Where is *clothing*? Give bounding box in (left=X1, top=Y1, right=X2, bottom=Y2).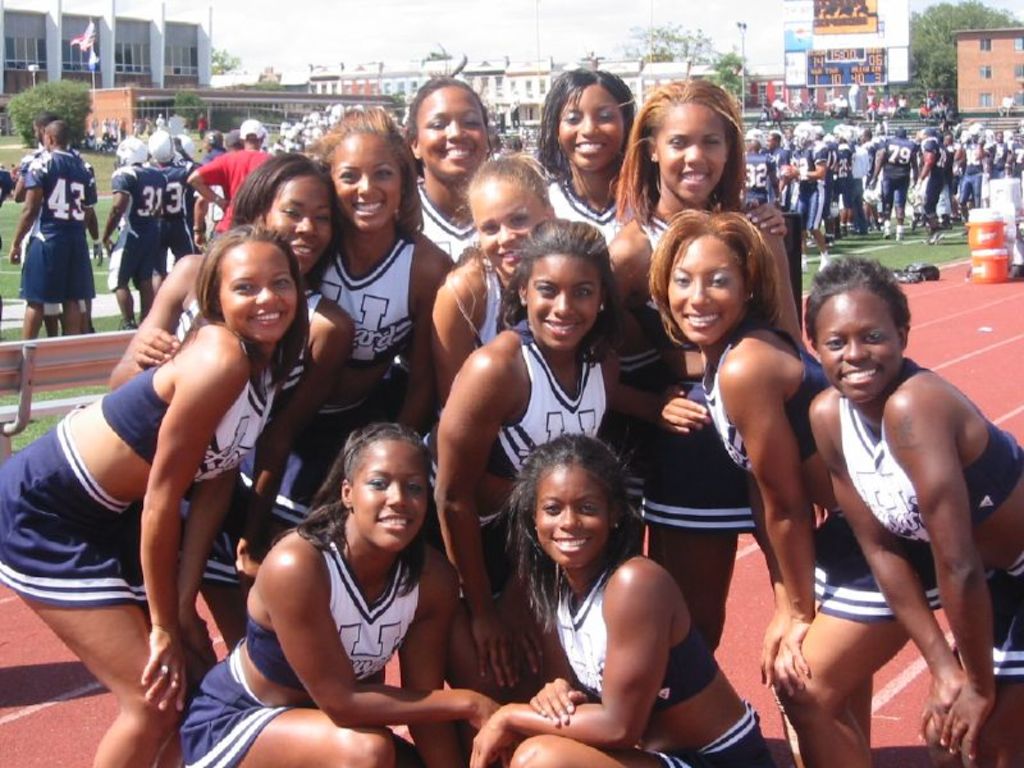
(left=412, top=177, right=484, bottom=265).
